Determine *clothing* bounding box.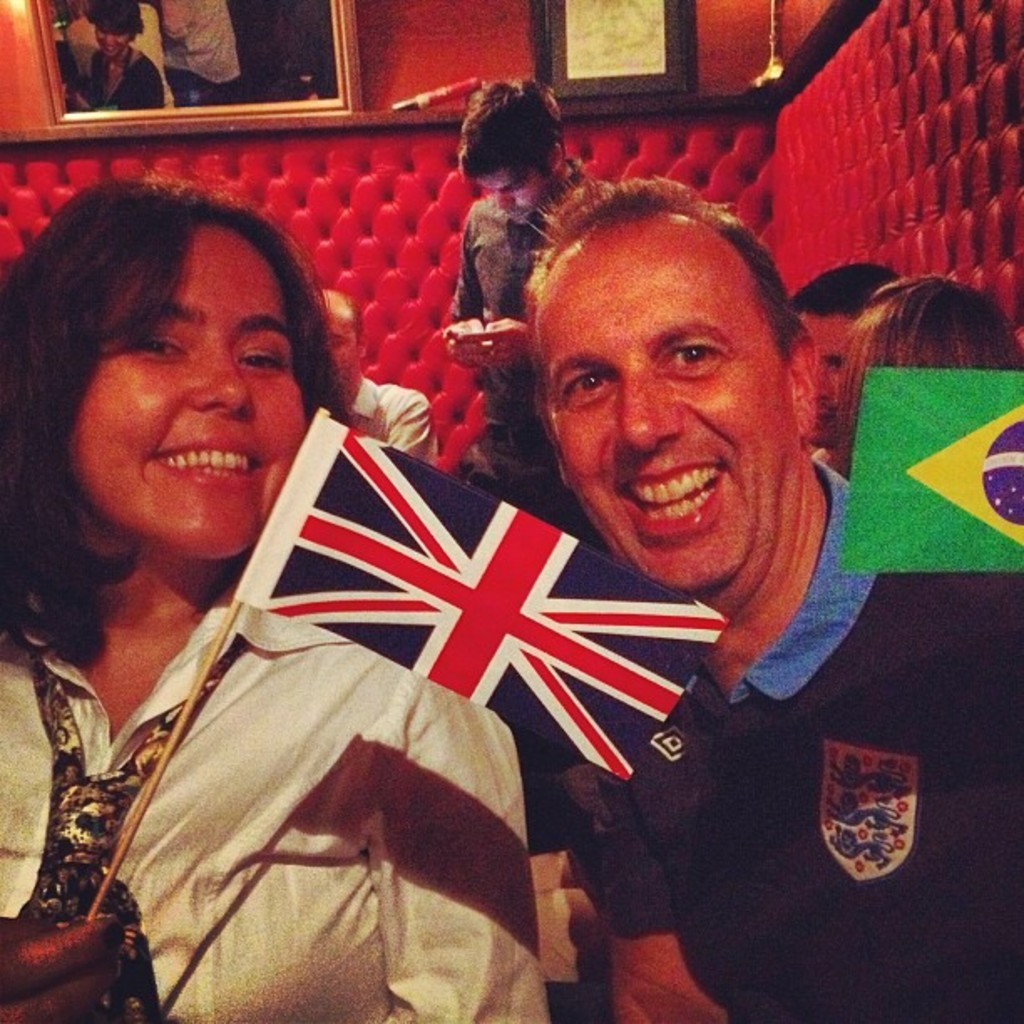
Determined: box(455, 184, 607, 509).
